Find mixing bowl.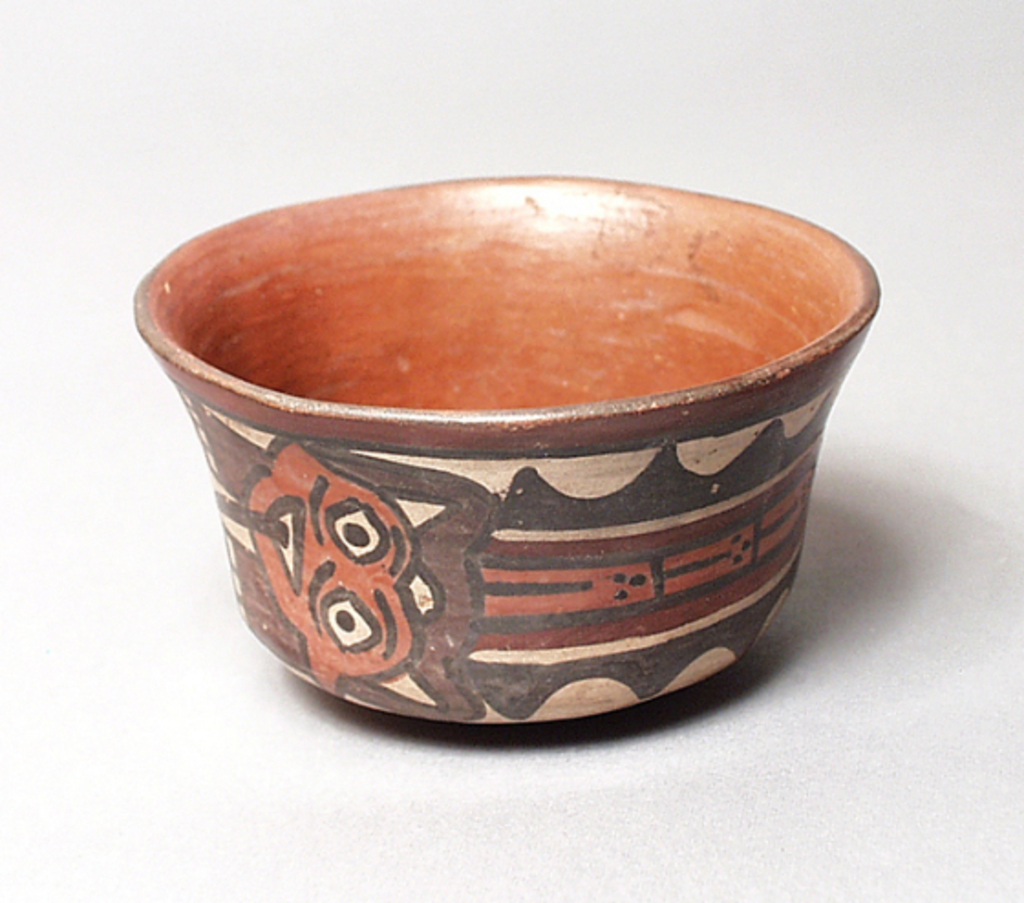
<bbox>130, 174, 880, 729</bbox>.
